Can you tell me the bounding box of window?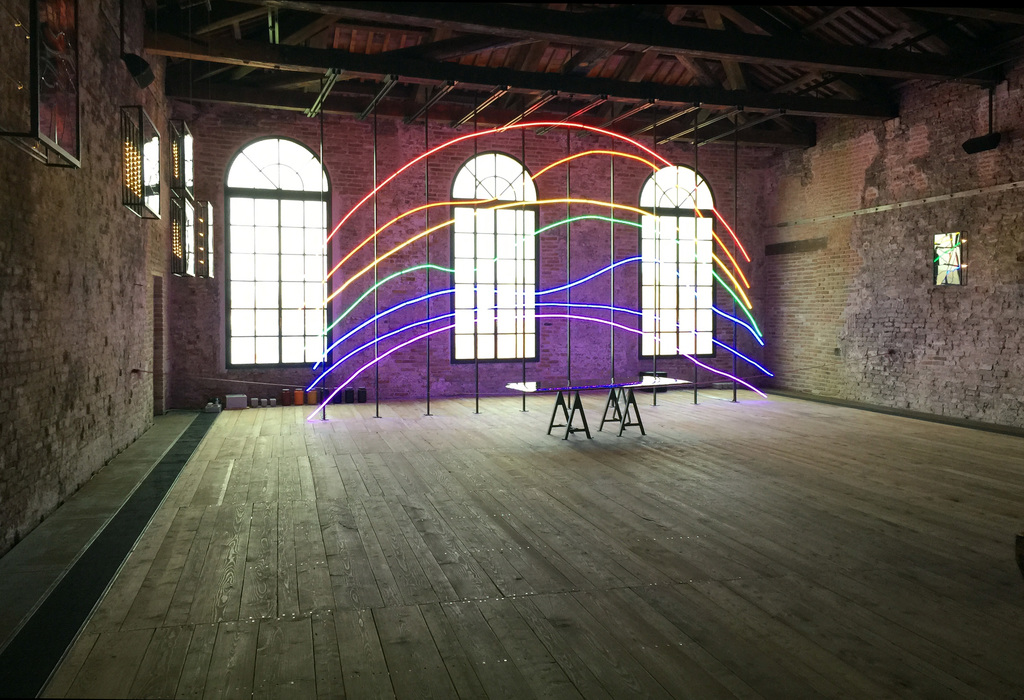
region(446, 150, 538, 364).
